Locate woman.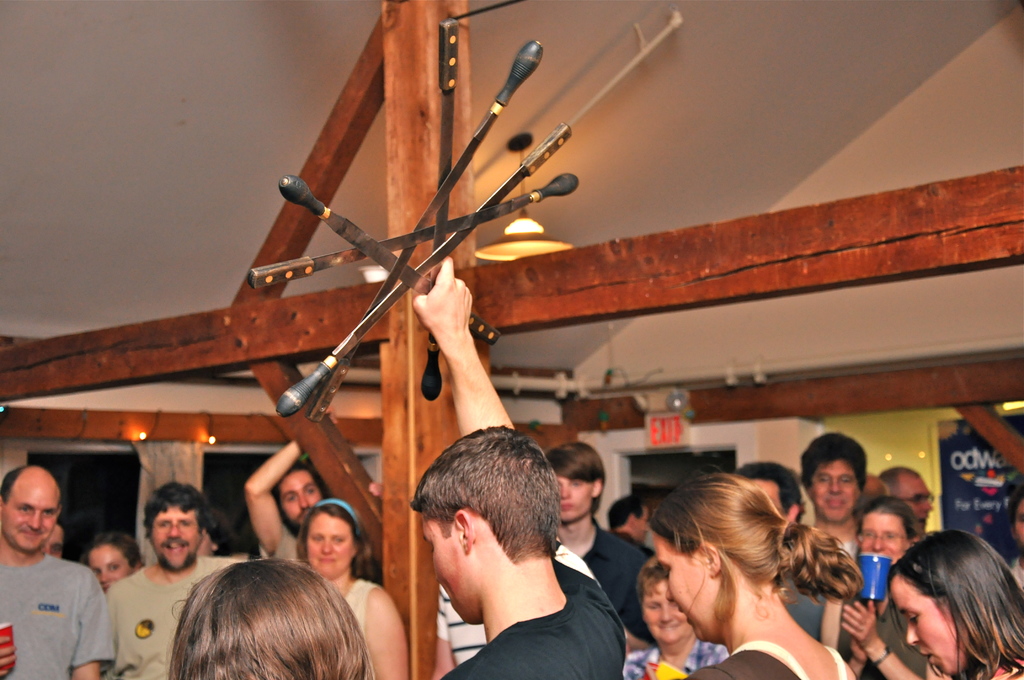
Bounding box: region(883, 527, 1023, 679).
